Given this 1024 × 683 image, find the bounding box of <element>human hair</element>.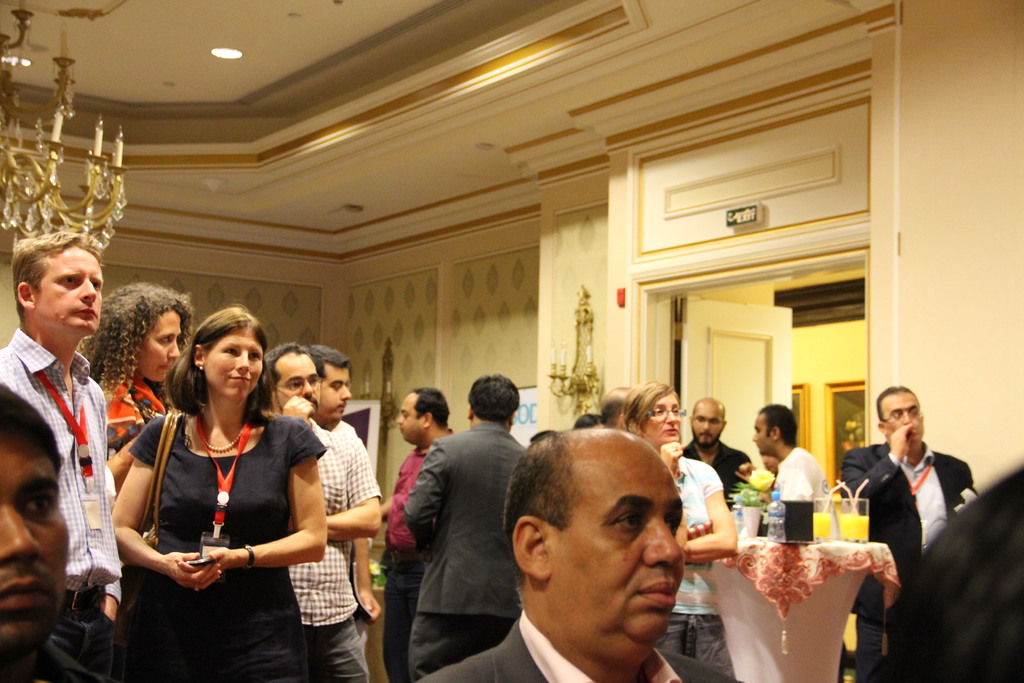
(left=470, top=369, right=518, bottom=423).
